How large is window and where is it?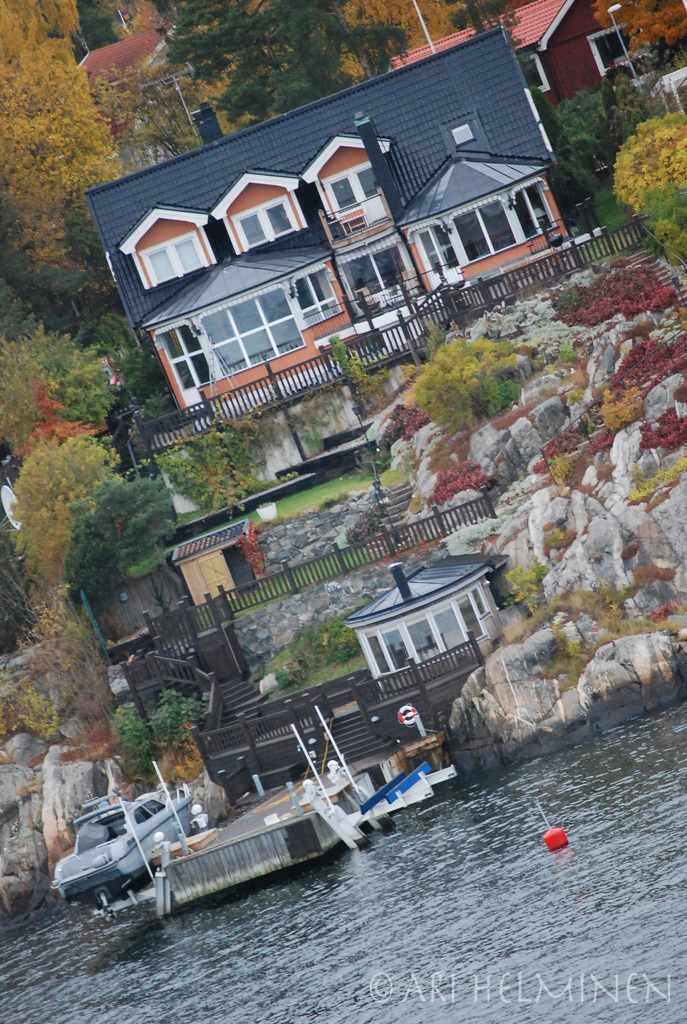
Bounding box: {"x1": 517, "y1": 54, "x2": 547, "y2": 97}.
